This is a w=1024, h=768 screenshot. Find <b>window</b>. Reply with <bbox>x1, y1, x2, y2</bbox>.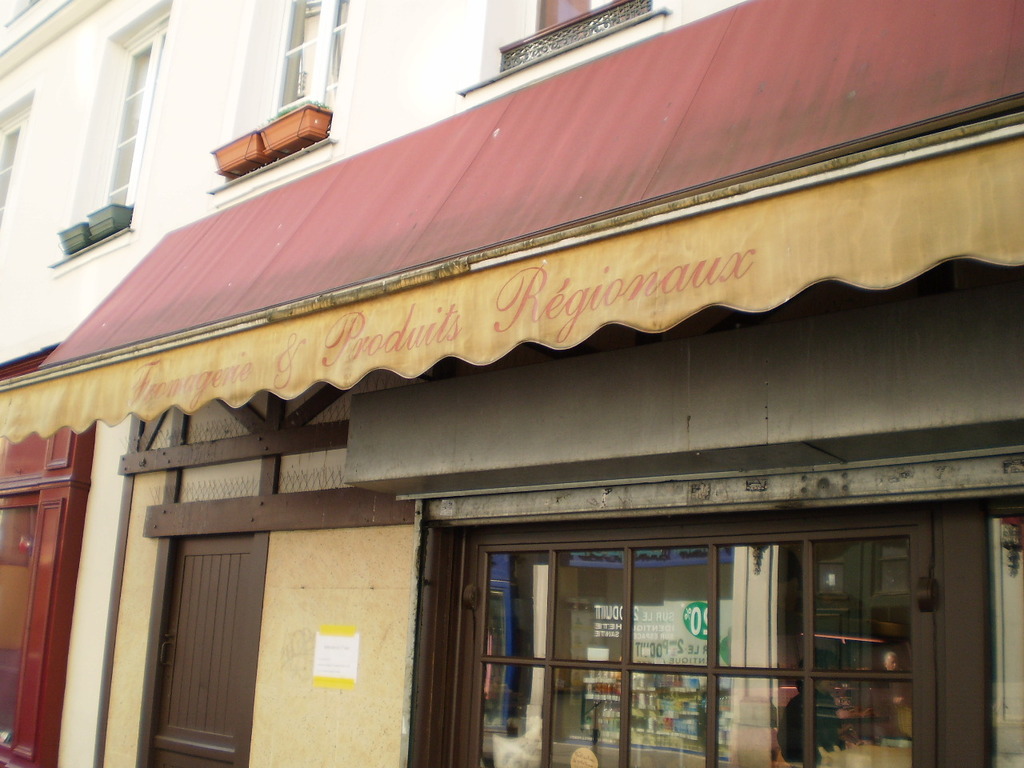
<bbox>279, 0, 327, 129</bbox>.
